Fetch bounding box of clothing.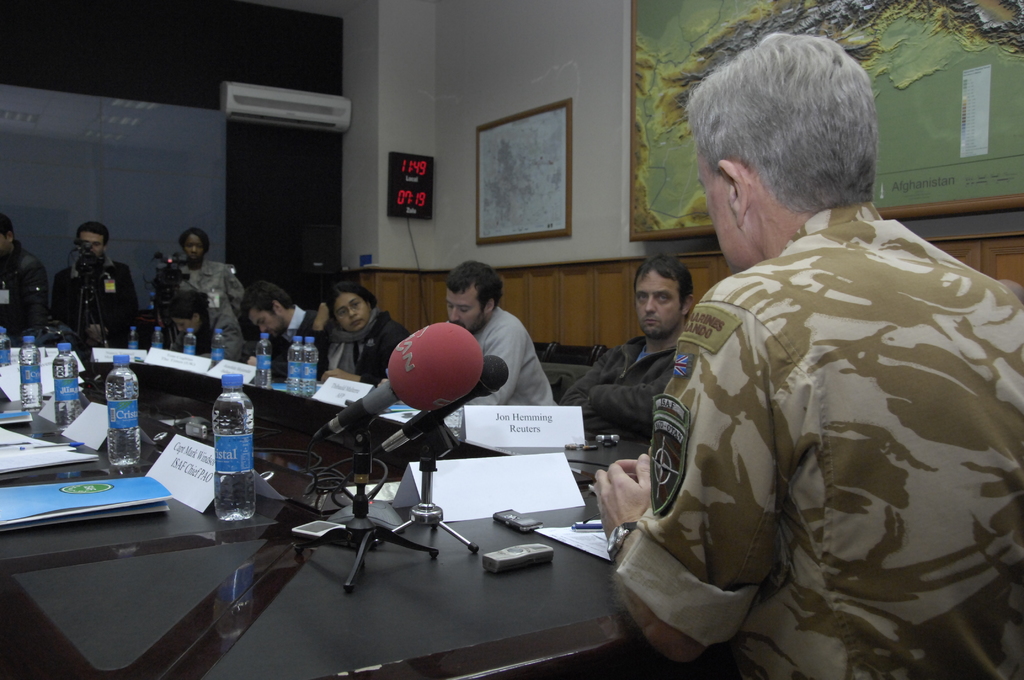
Bbox: 632 131 1023 679.
